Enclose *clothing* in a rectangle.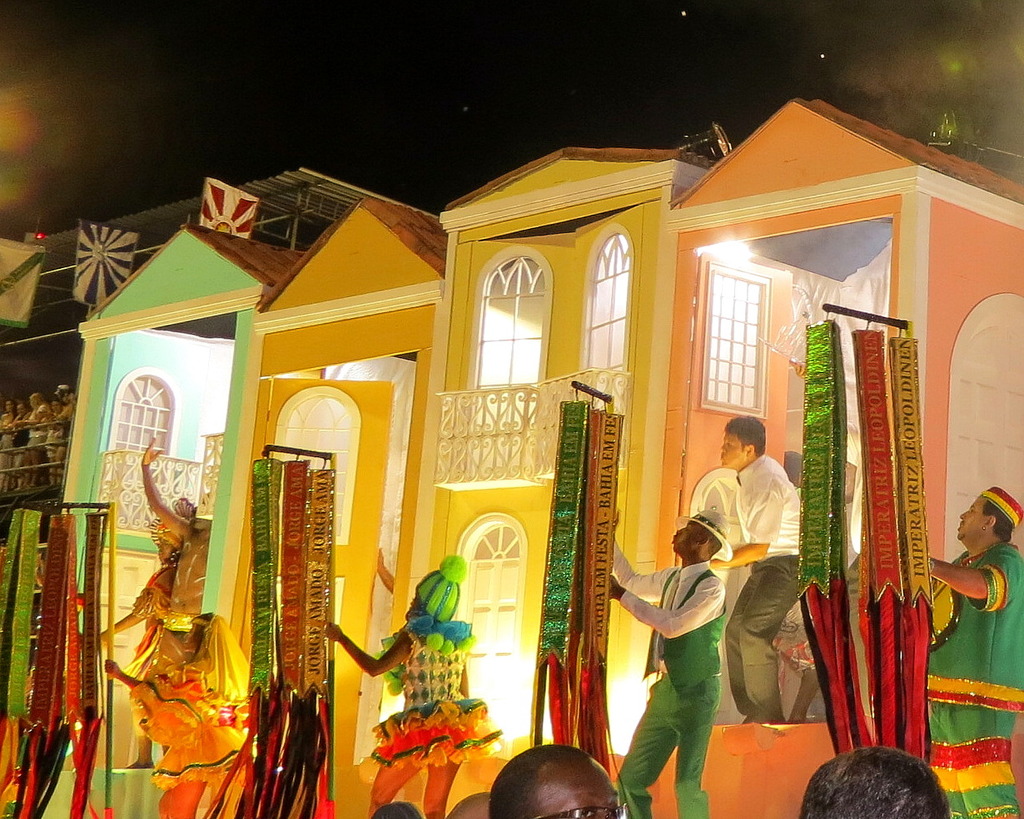
left=628, top=510, right=741, bottom=786.
